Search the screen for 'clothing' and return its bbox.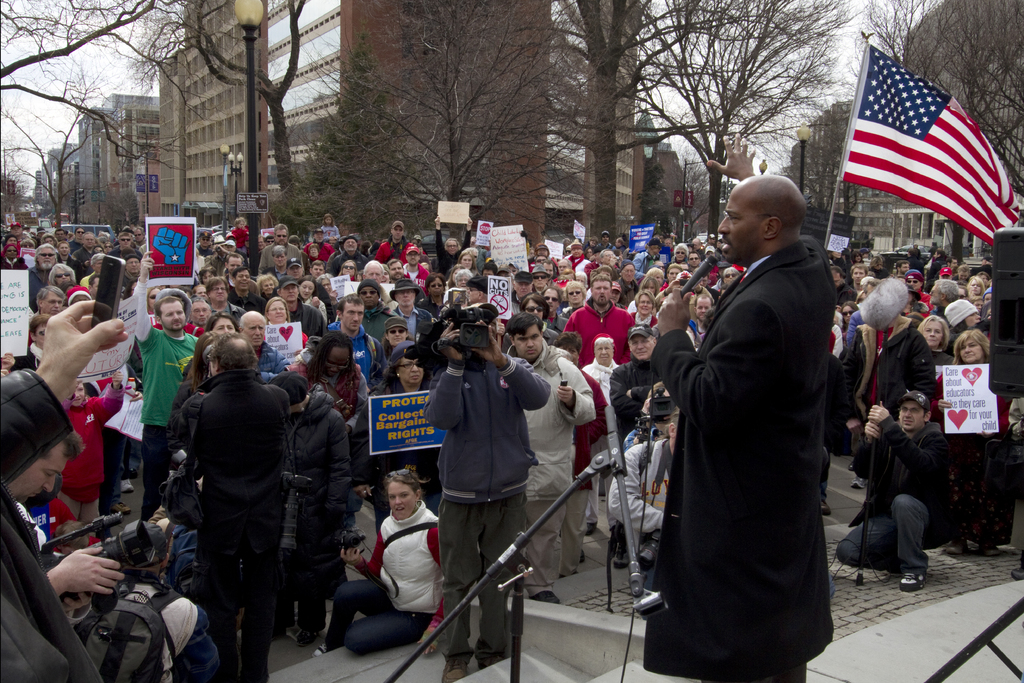
Found: {"x1": 580, "y1": 359, "x2": 633, "y2": 527}.
